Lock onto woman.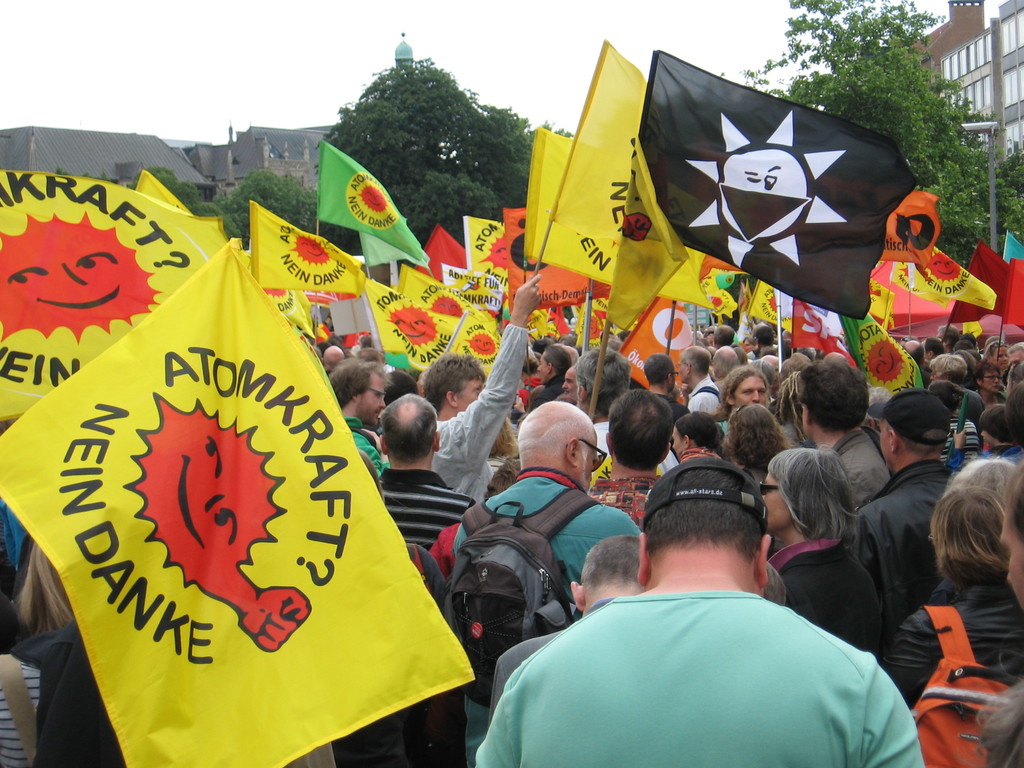
Locked: bbox(767, 445, 896, 673).
